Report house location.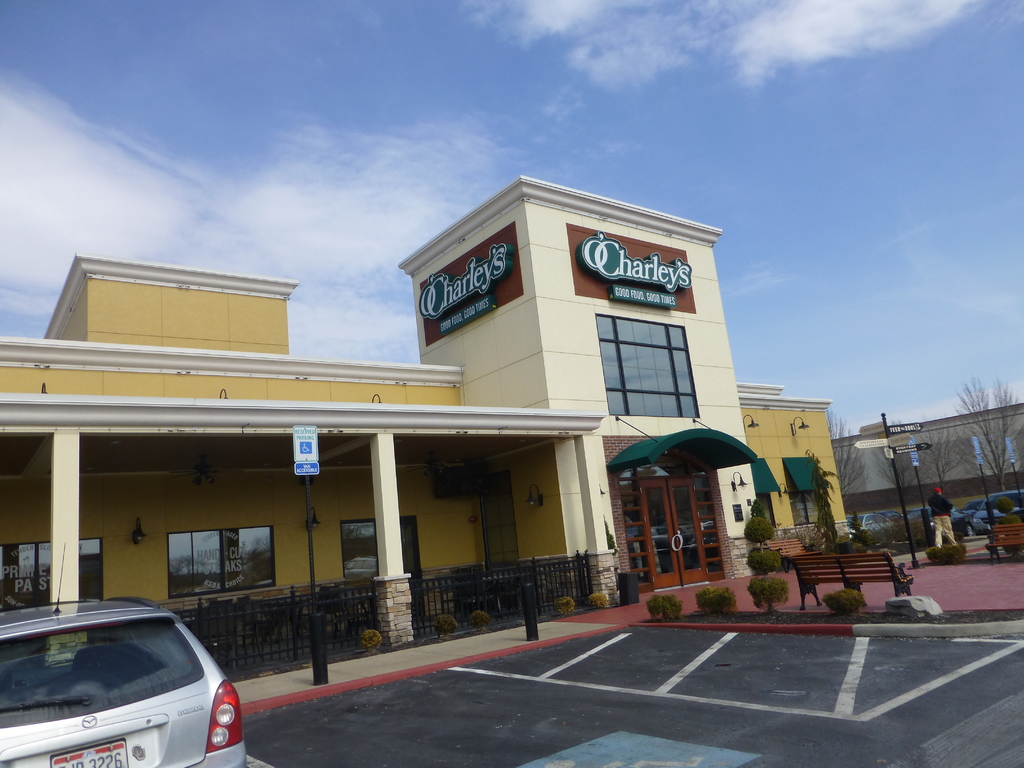
Report: x1=836, y1=403, x2=1023, y2=504.
